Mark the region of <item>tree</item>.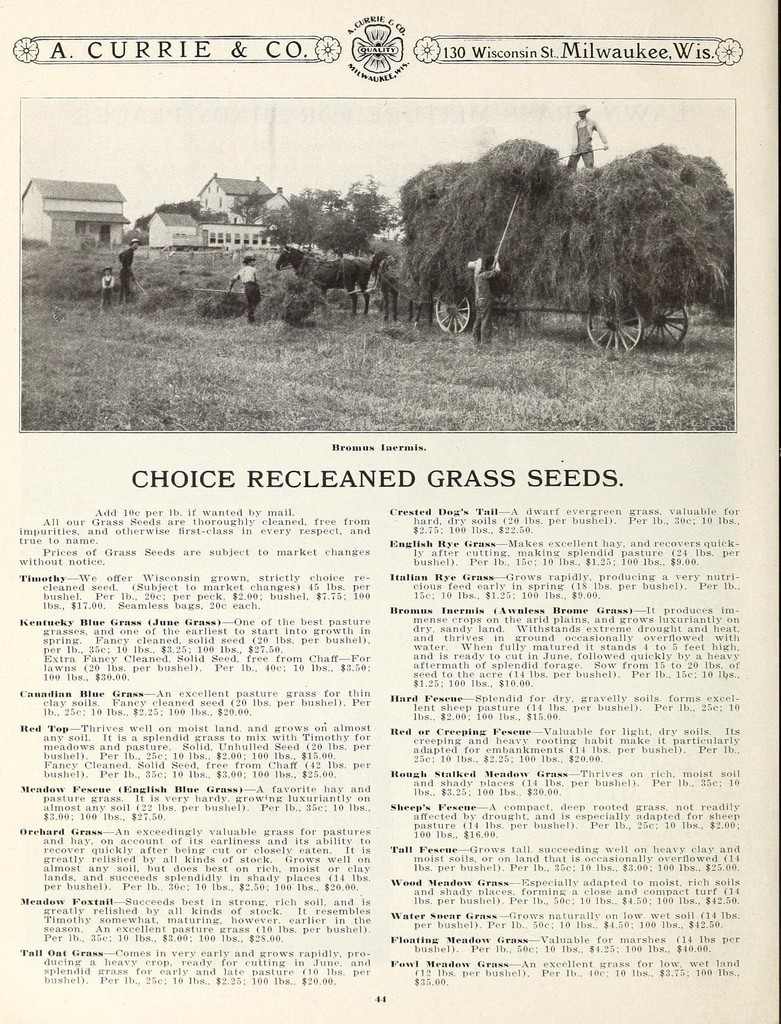
Region: bbox=[345, 175, 409, 239].
